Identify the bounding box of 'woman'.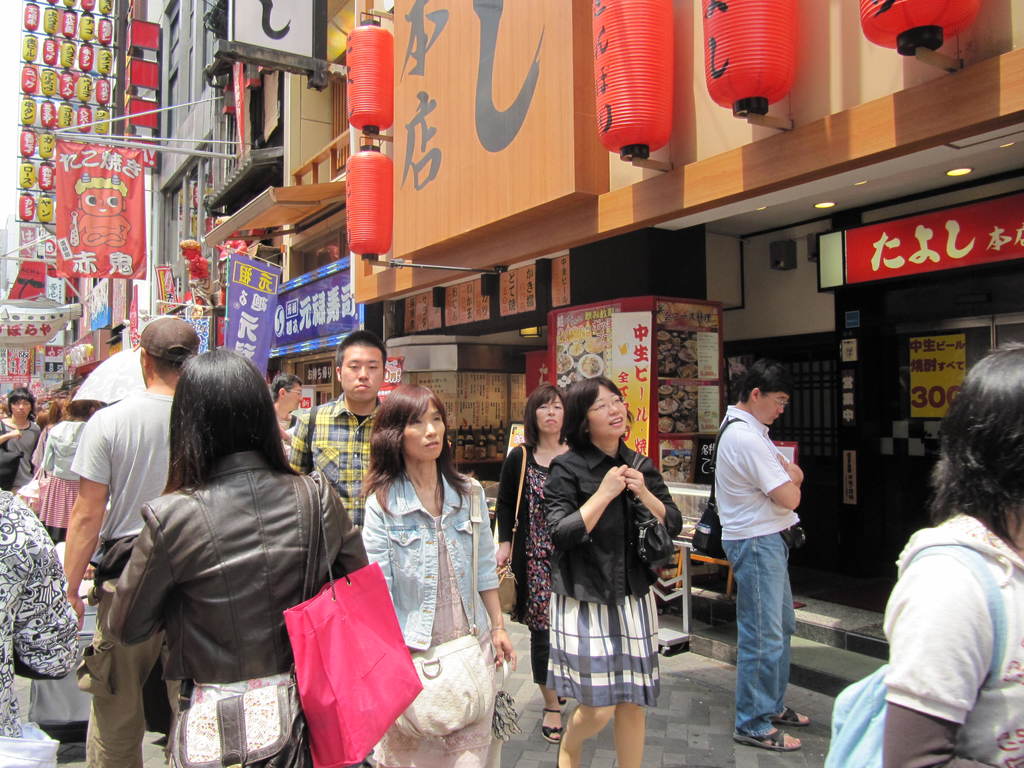
detection(497, 378, 580, 744).
